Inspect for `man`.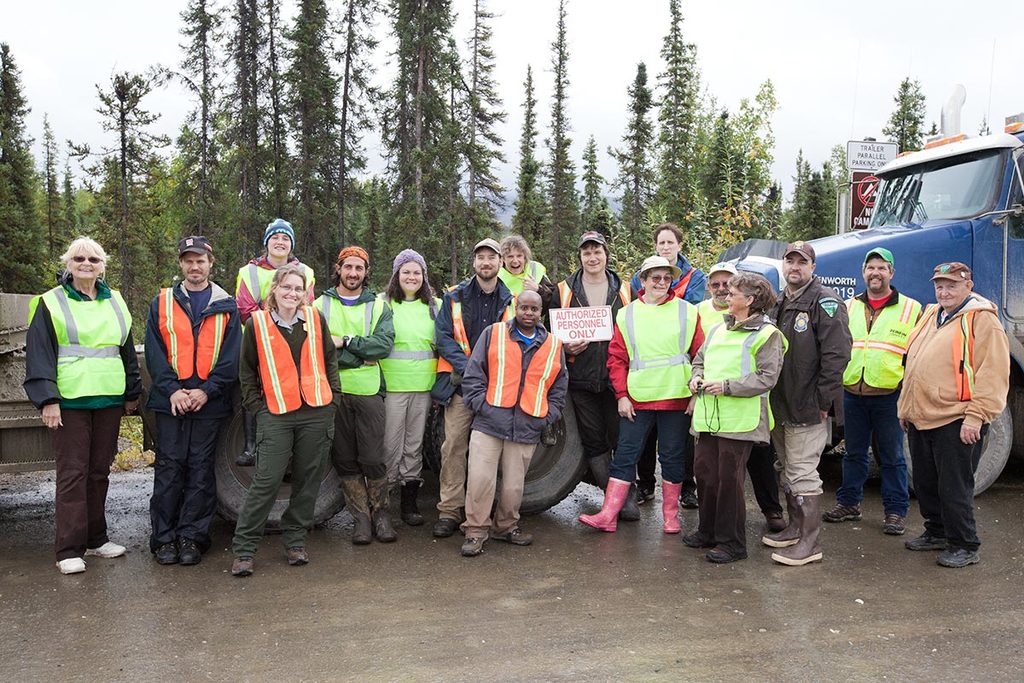
Inspection: bbox=[318, 229, 403, 533].
